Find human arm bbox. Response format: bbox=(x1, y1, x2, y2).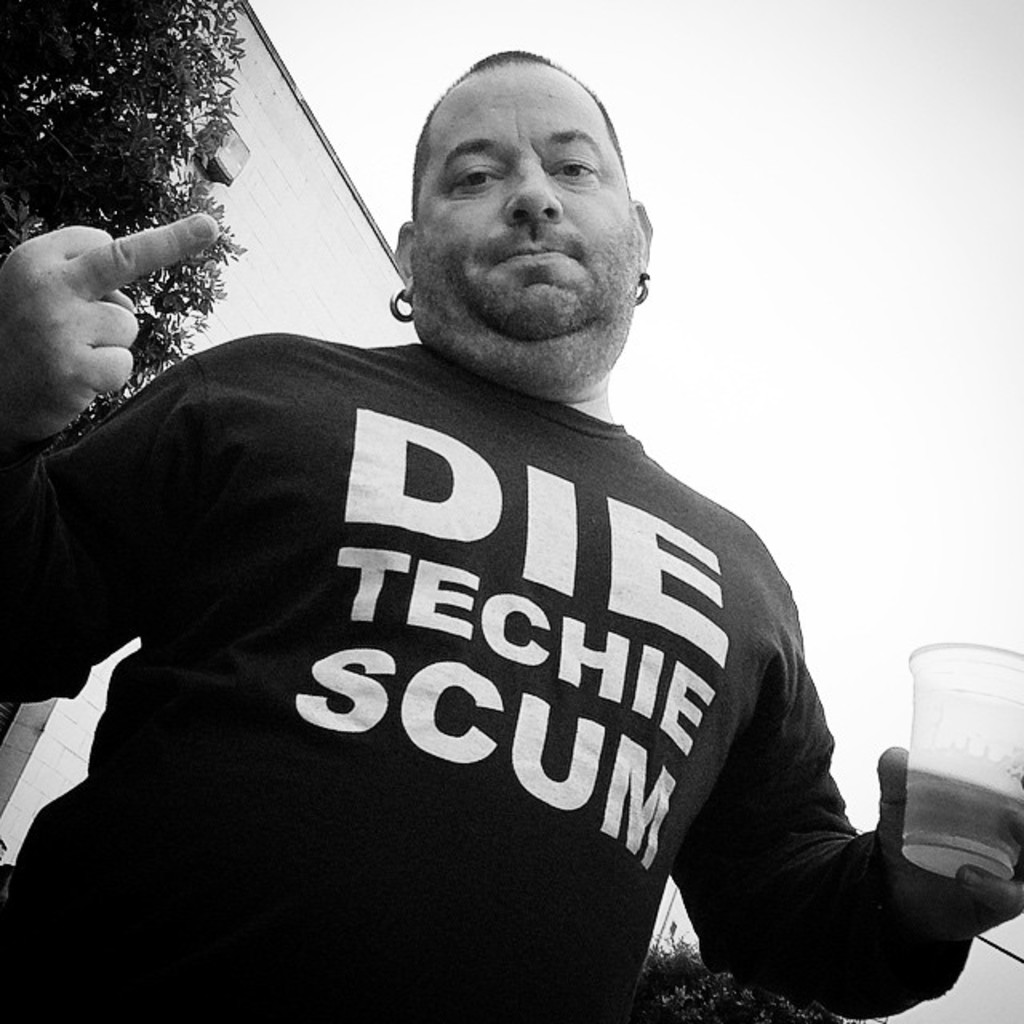
bbox=(3, 203, 224, 706).
